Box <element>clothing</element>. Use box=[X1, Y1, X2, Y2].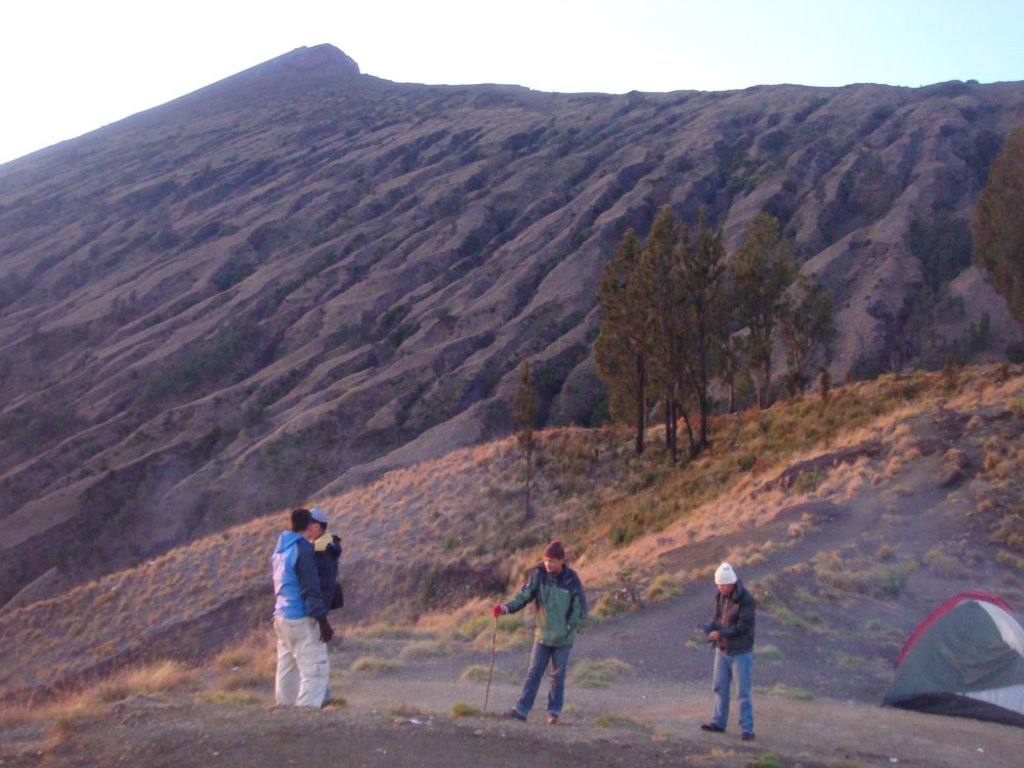
box=[712, 582, 756, 740].
